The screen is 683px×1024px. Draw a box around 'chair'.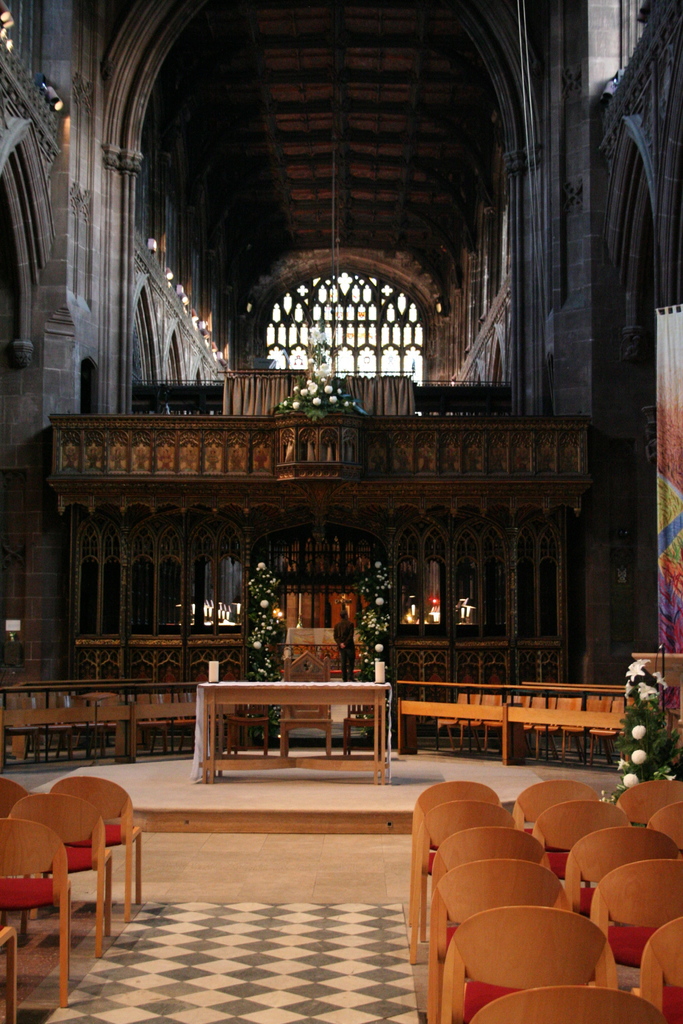
647/803/682/852.
